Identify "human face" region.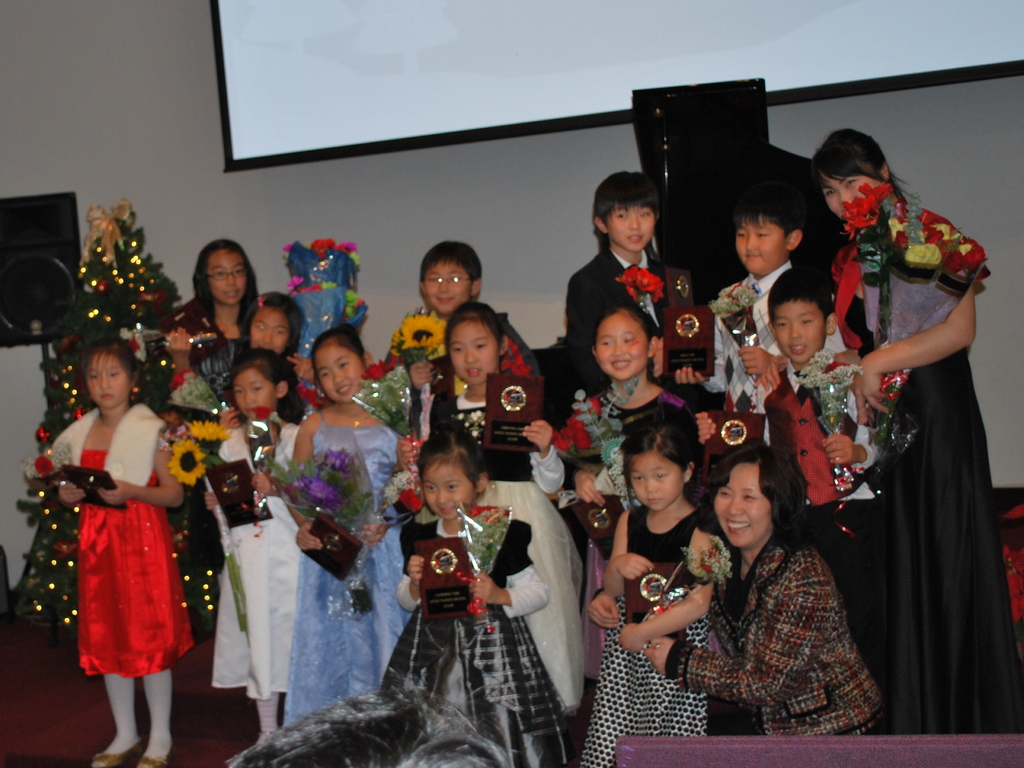
Region: 89,349,132,415.
